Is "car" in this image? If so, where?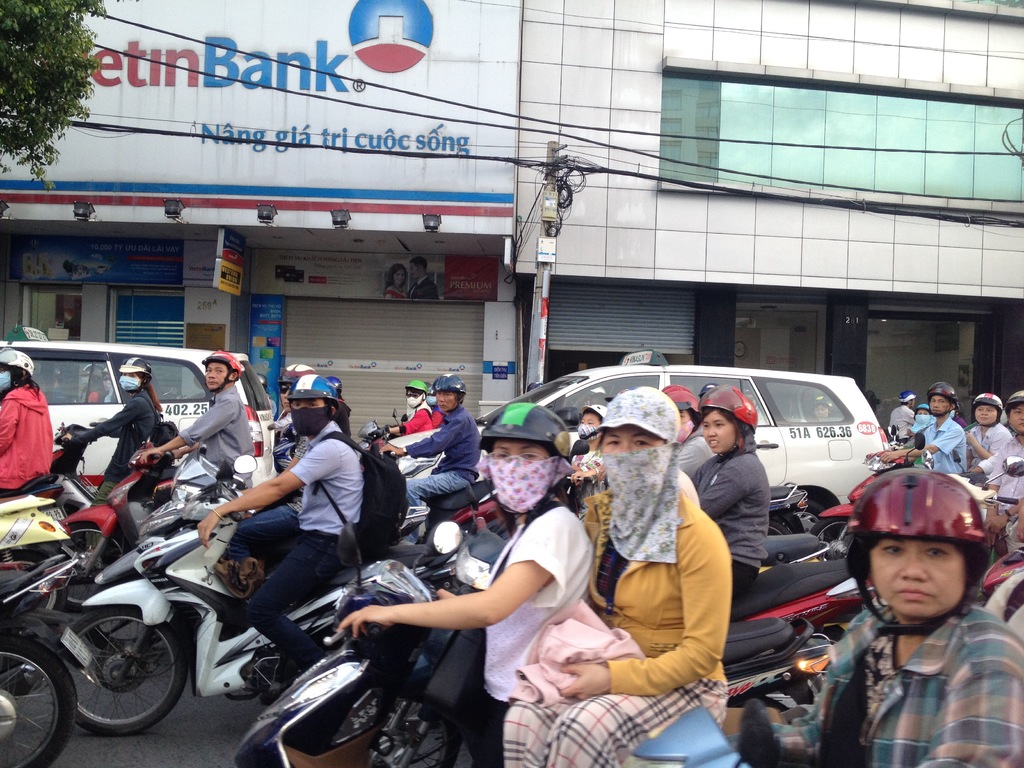
Yes, at (0,321,276,511).
